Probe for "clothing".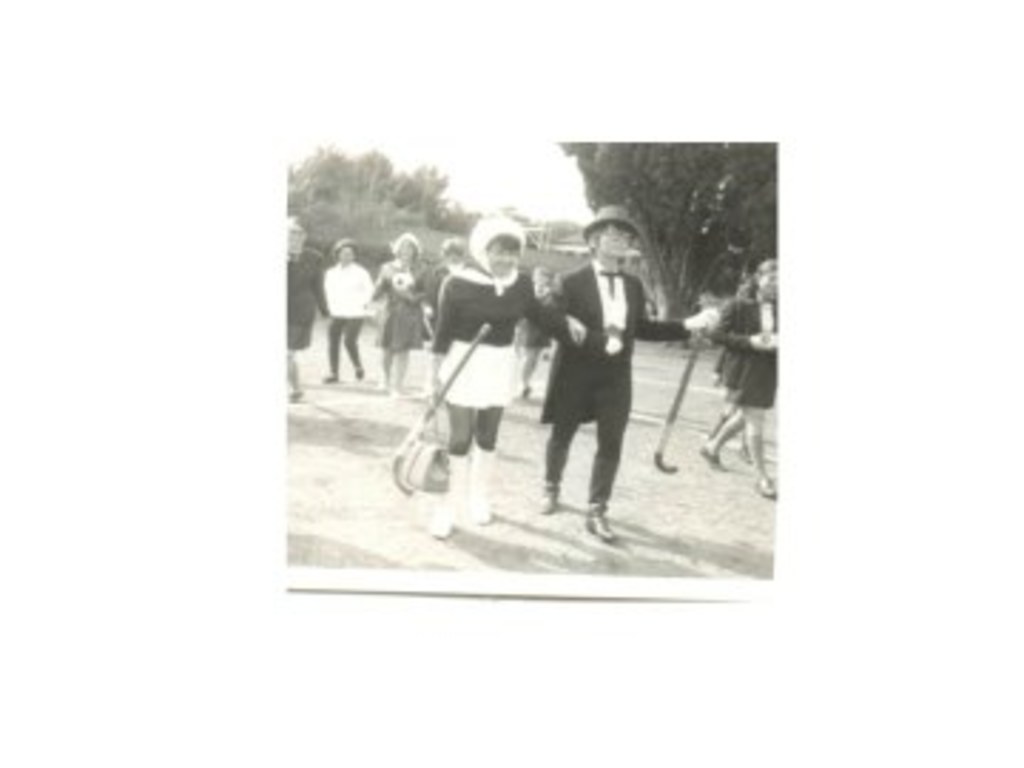
Probe result: select_region(358, 256, 441, 358).
